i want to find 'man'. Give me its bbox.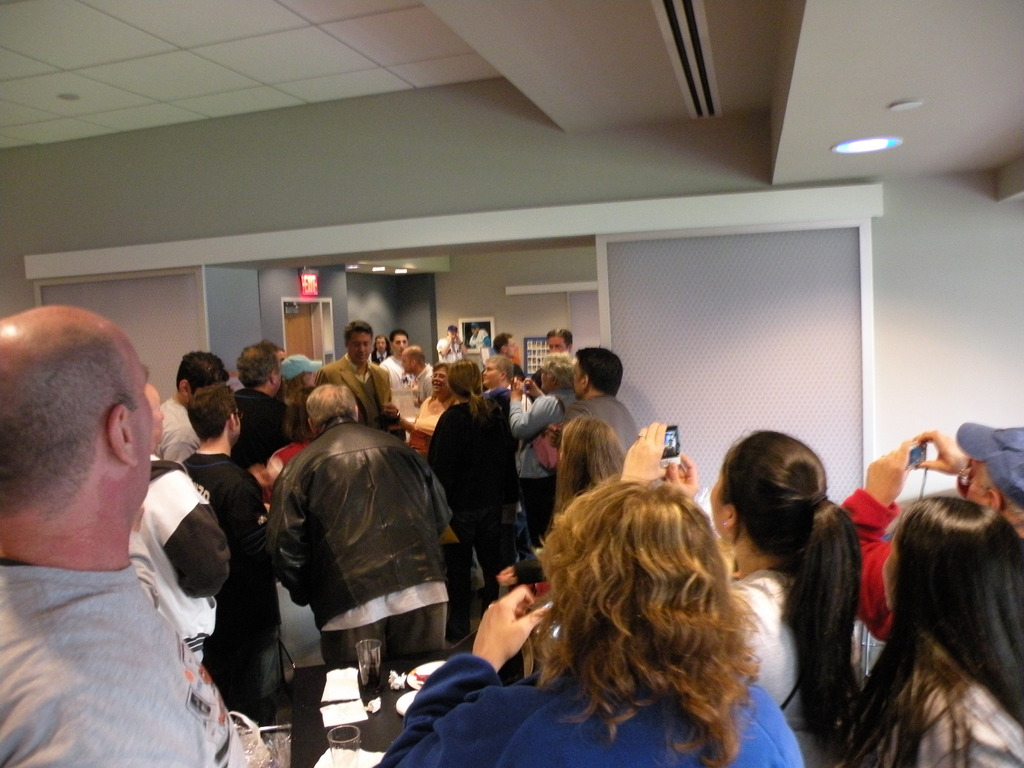
[378, 328, 417, 390].
